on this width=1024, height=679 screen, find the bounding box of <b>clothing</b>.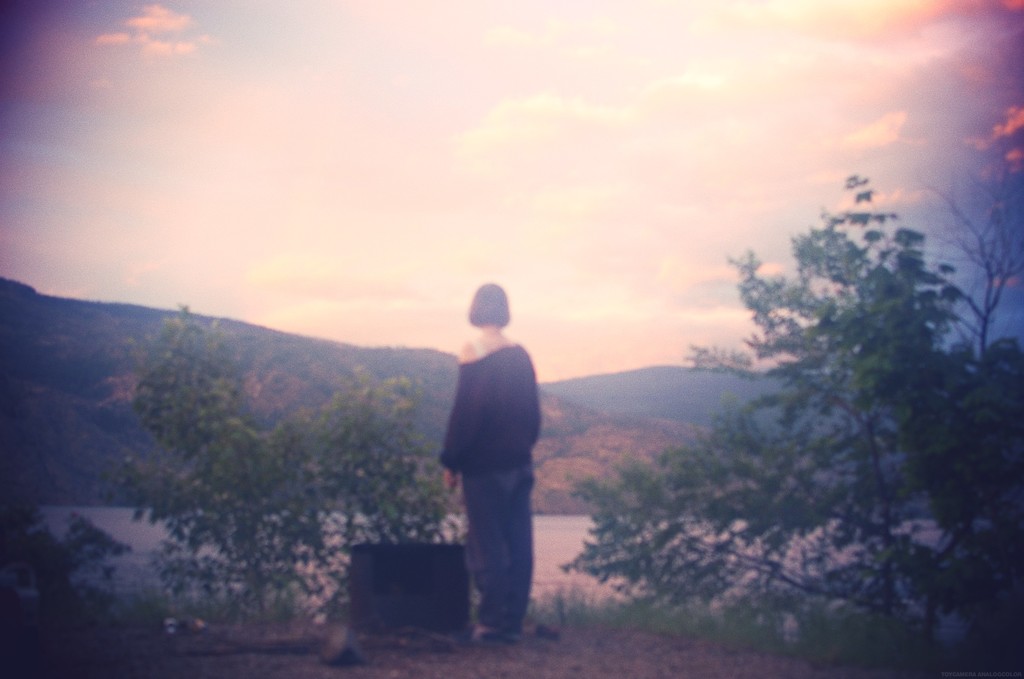
Bounding box: l=433, t=300, r=553, b=611.
